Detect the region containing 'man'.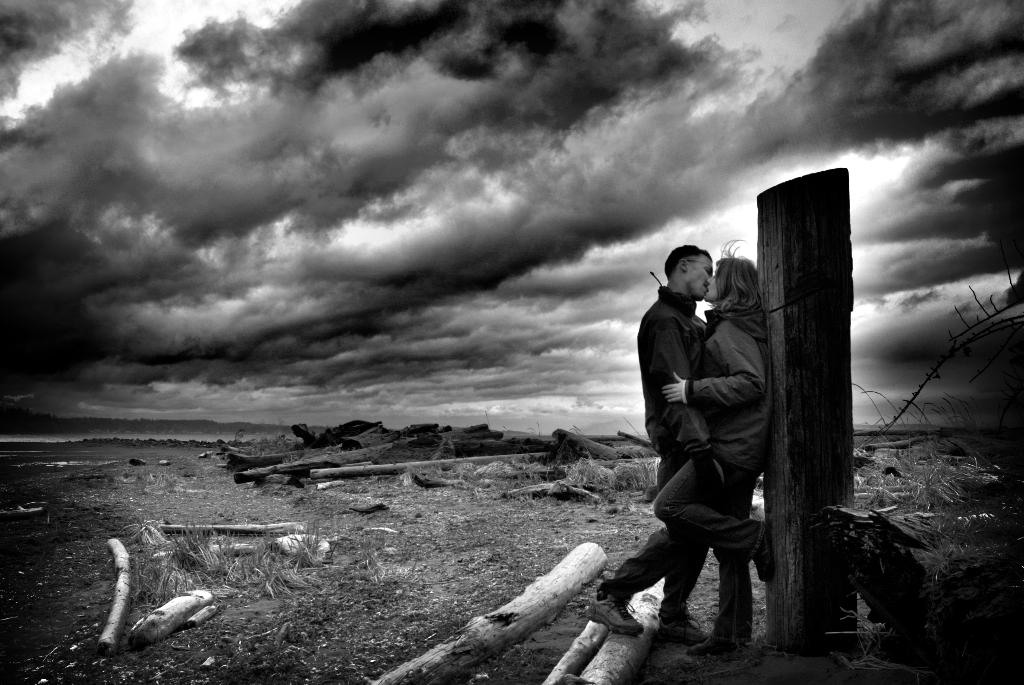
(568,238,713,643).
